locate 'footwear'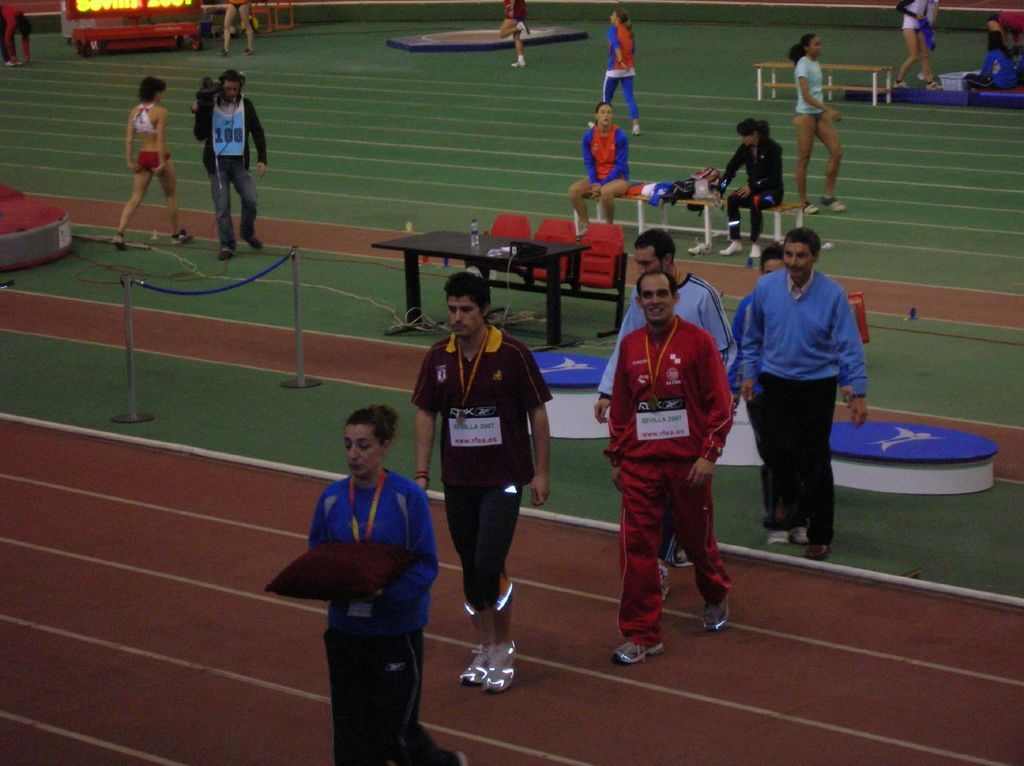
locate(687, 241, 707, 257)
